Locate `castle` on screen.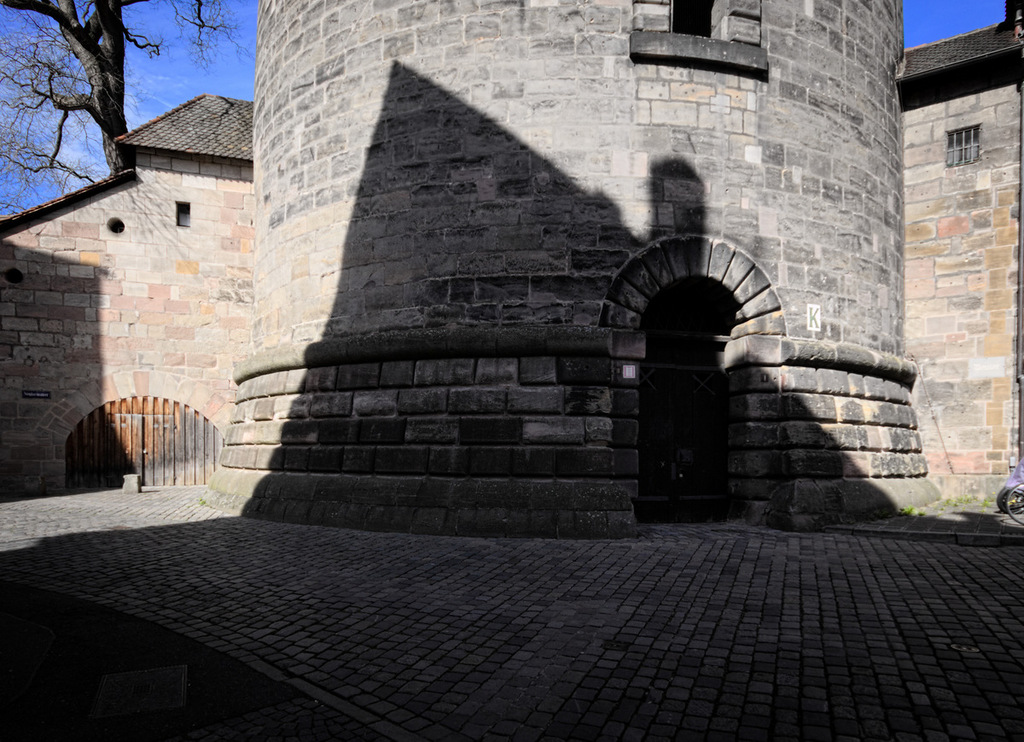
On screen at bbox=(13, 0, 1023, 569).
